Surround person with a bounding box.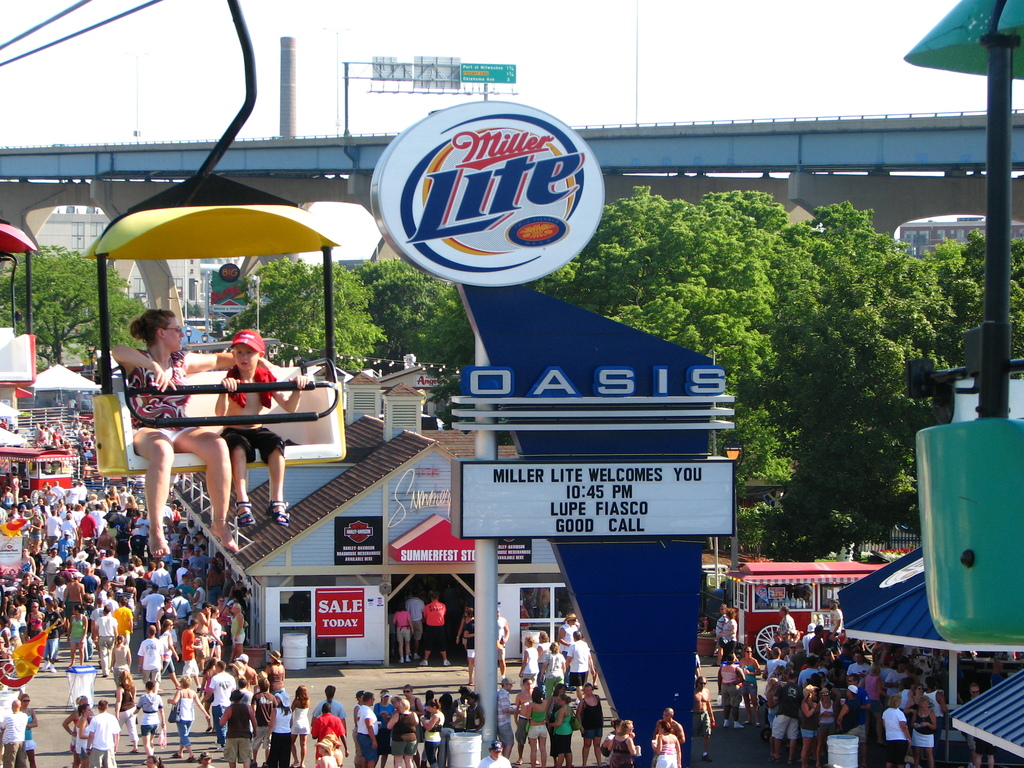
(x1=40, y1=603, x2=63, y2=661).
